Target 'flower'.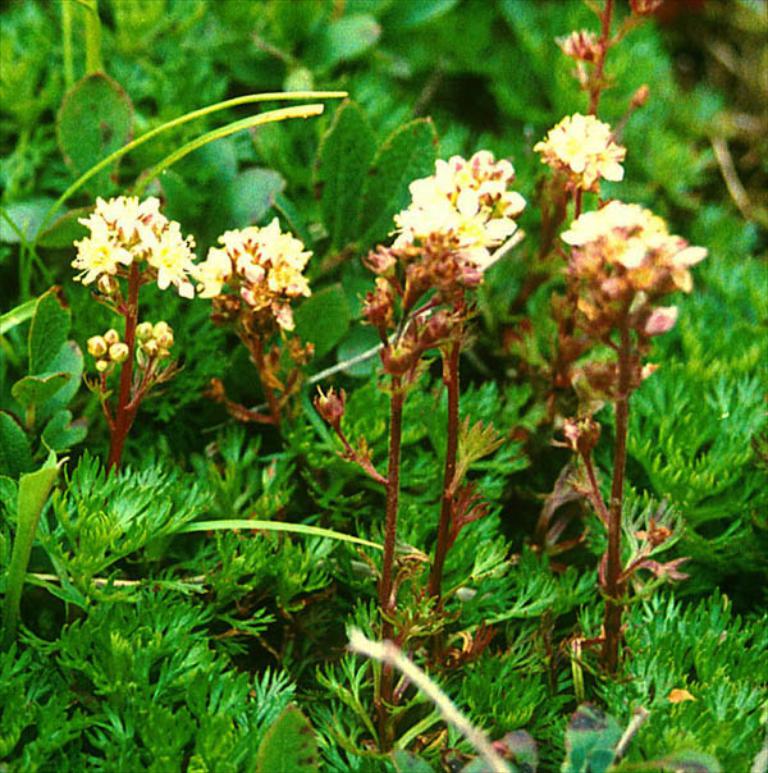
Target region: x1=631 y1=0 x2=667 y2=18.
